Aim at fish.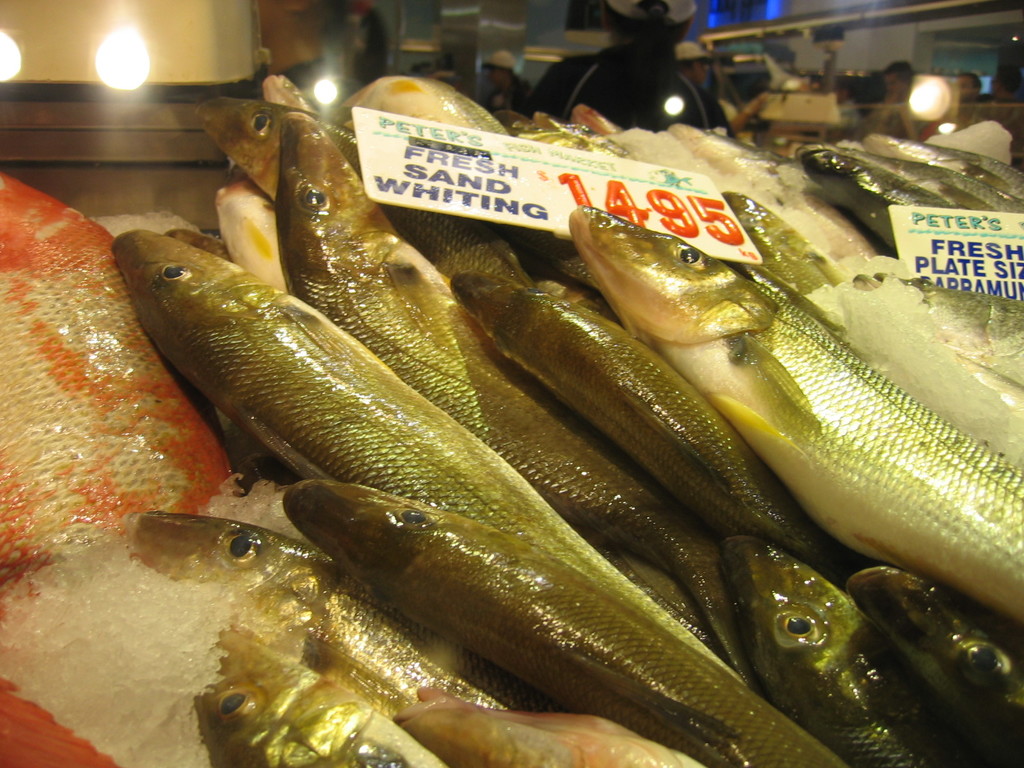
Aimed at Rect(192, 93, 535, 289).
